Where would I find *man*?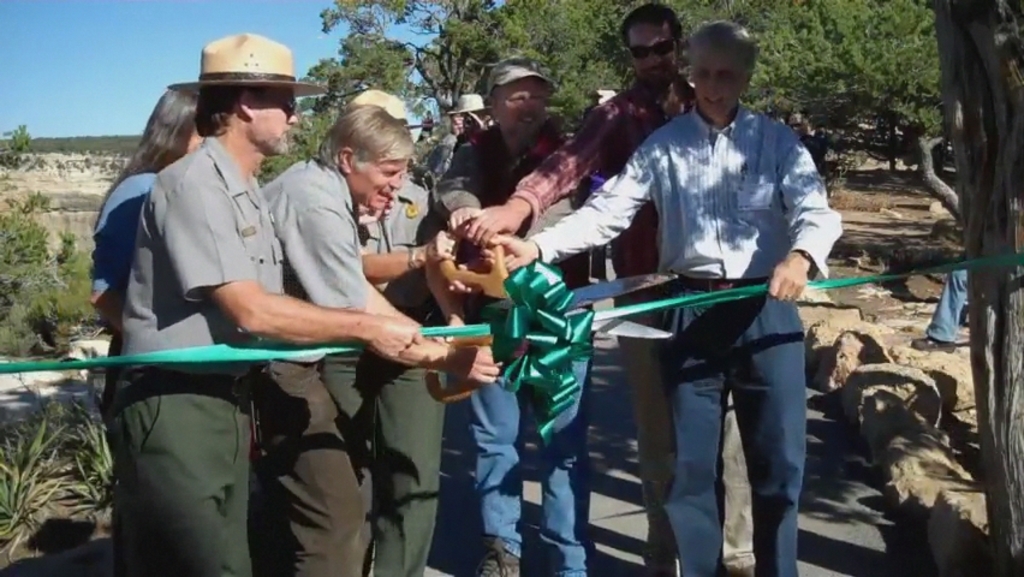
At 257 103 501 576.
